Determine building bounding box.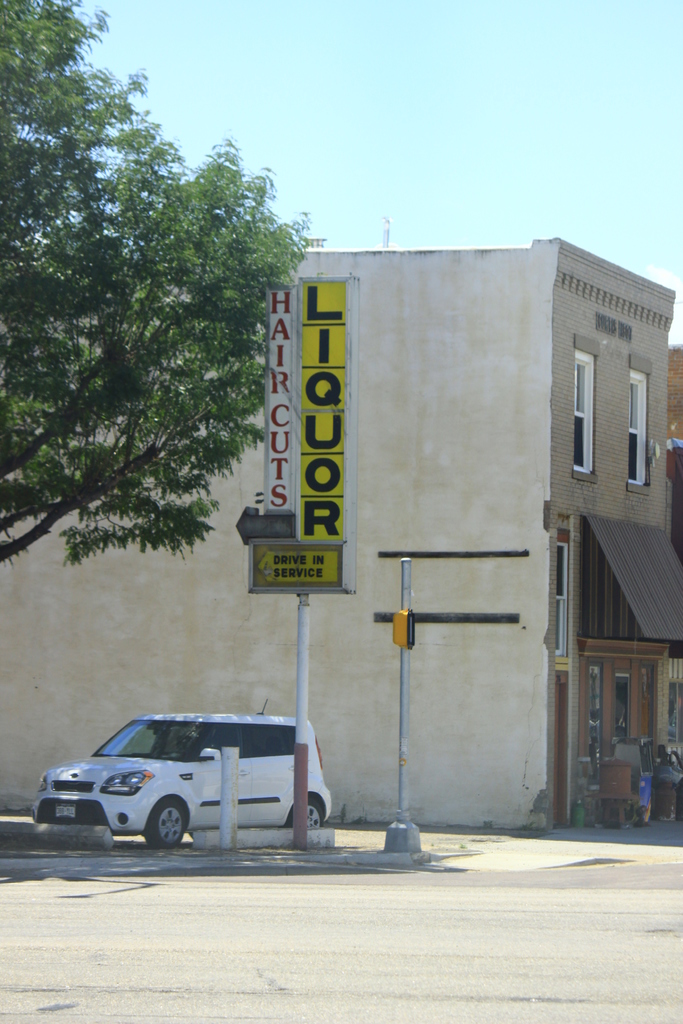
Determined: bbox=(0, 236, 679, 831).
